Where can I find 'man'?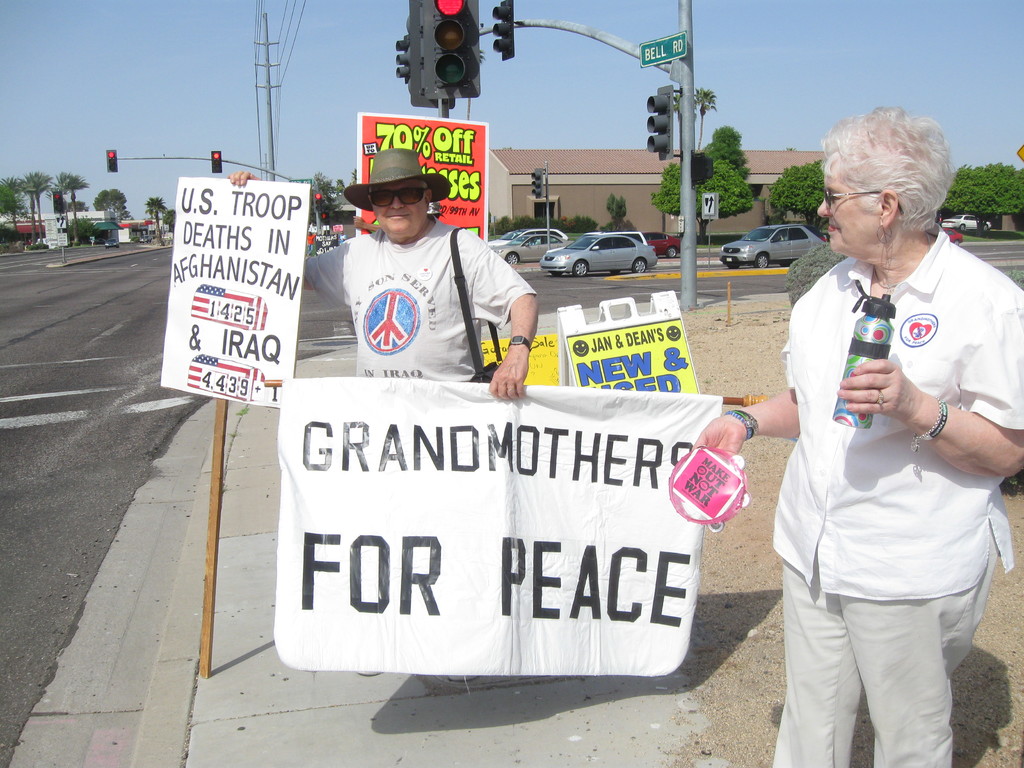
You can find it at {"left": 749, "top": 92, "right": 1011, "bottom": 766}.
